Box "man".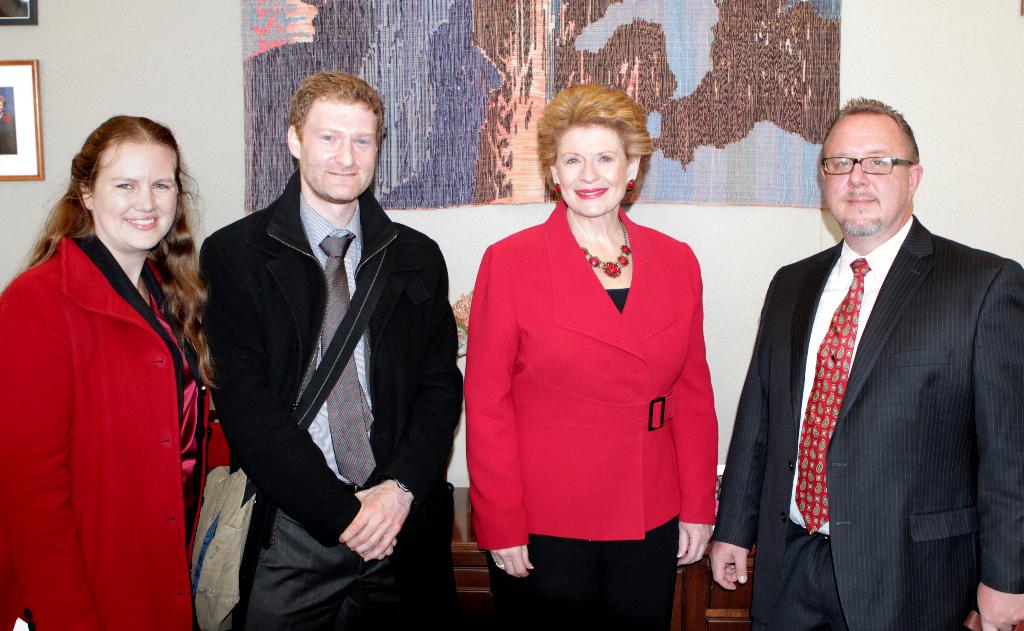
left=724, top=83, right=1013, bottom=627.
